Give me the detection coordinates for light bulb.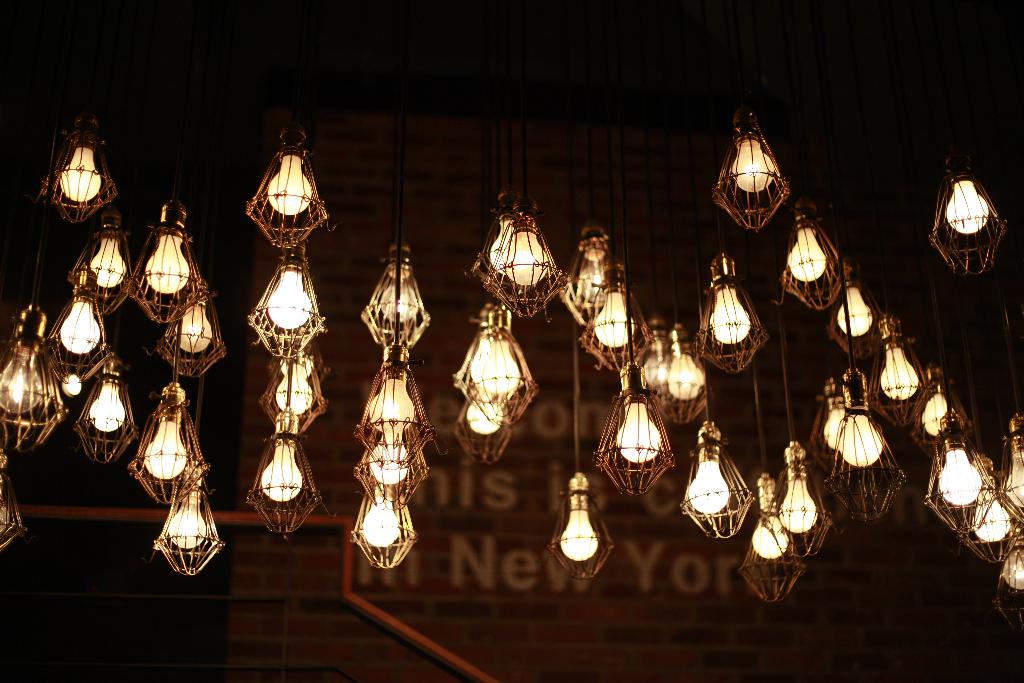
<bbox>89, 358, 123, 433</bbox>.
